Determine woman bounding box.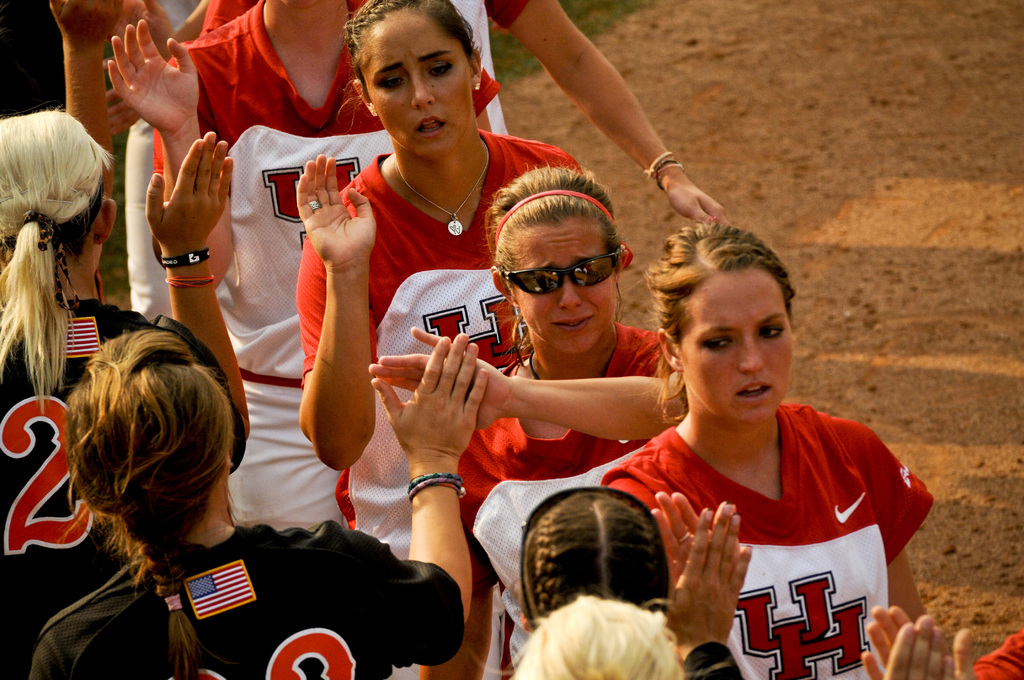
Determined: 583, 207, 916, 663.
